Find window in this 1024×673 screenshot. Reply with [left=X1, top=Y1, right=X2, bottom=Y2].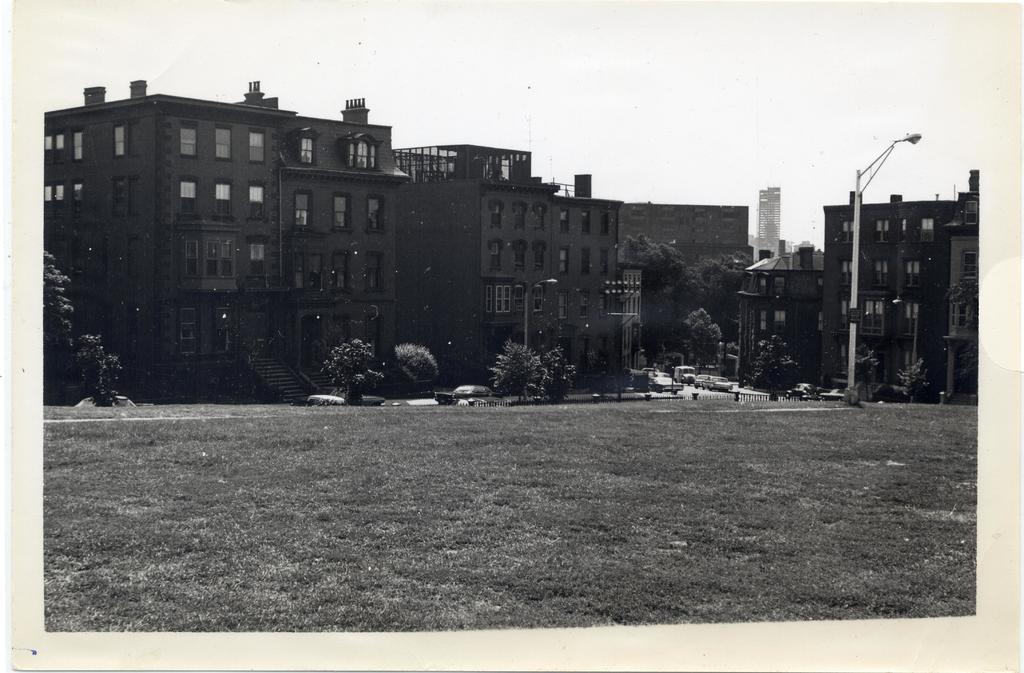
[left=756, top=278, right=770, bottom=294].
